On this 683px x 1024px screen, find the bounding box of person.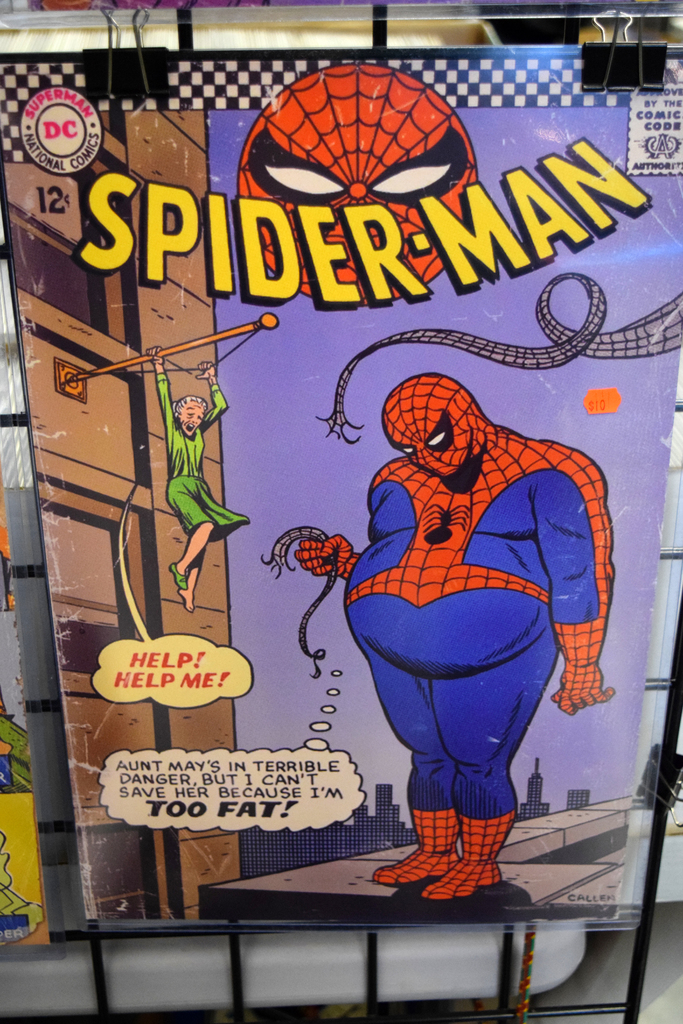
Bounding box: [left=141, top=344, right=249, bottom=611].
